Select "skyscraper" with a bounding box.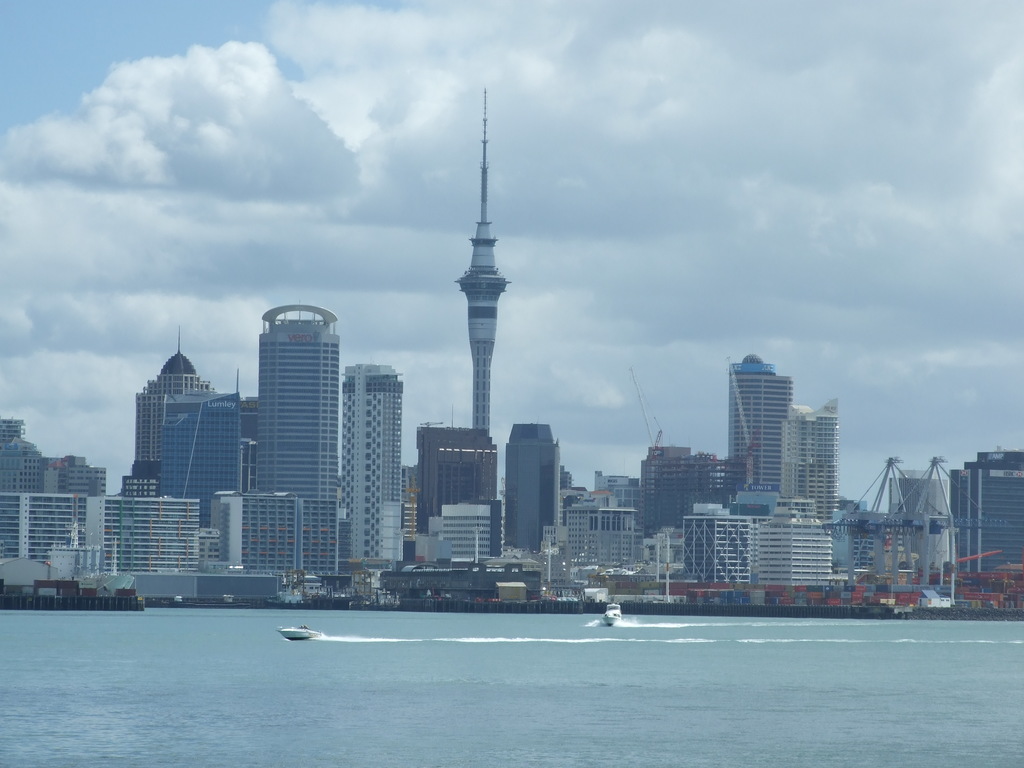
[x1=417, y1=431, x2=494, y2=544].
